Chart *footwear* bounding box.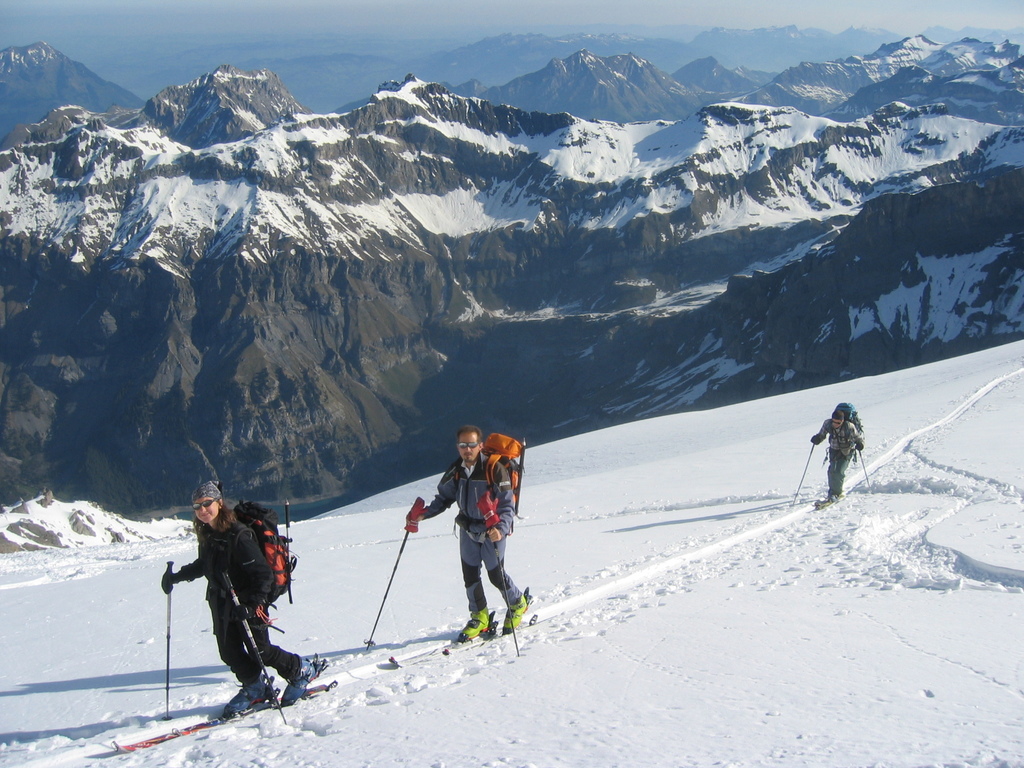
Charted: crop(461, 610, 492, 640).
